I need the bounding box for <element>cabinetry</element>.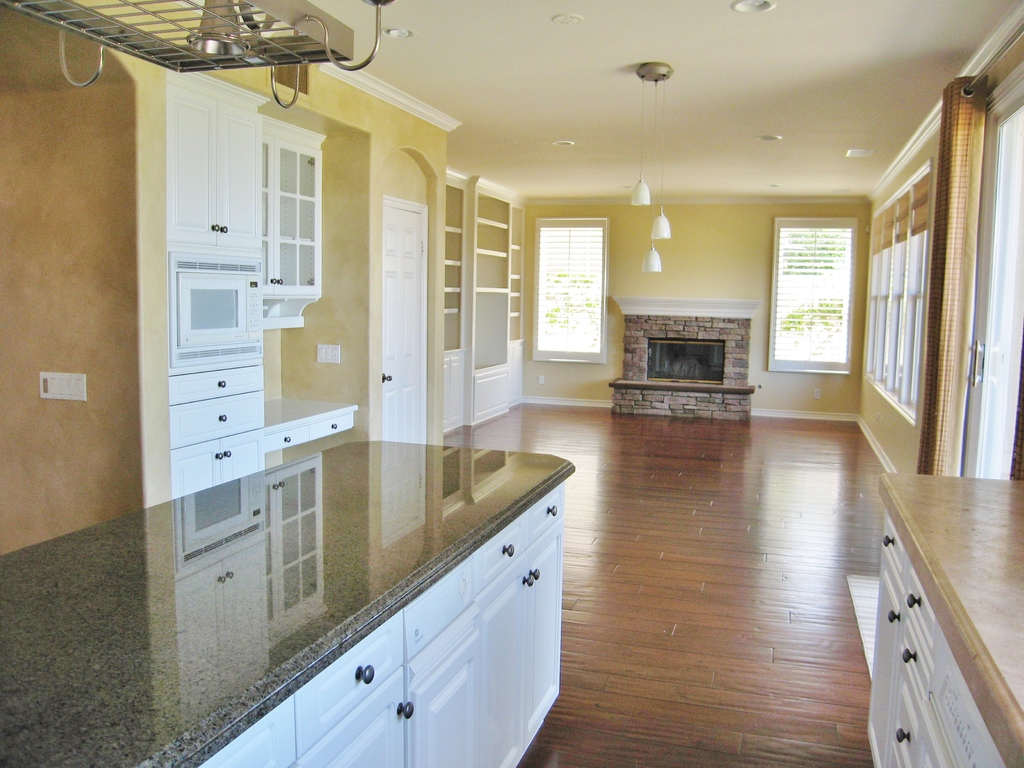
Here it is: (x1=0, y1=440, x2=578, y2=765).
